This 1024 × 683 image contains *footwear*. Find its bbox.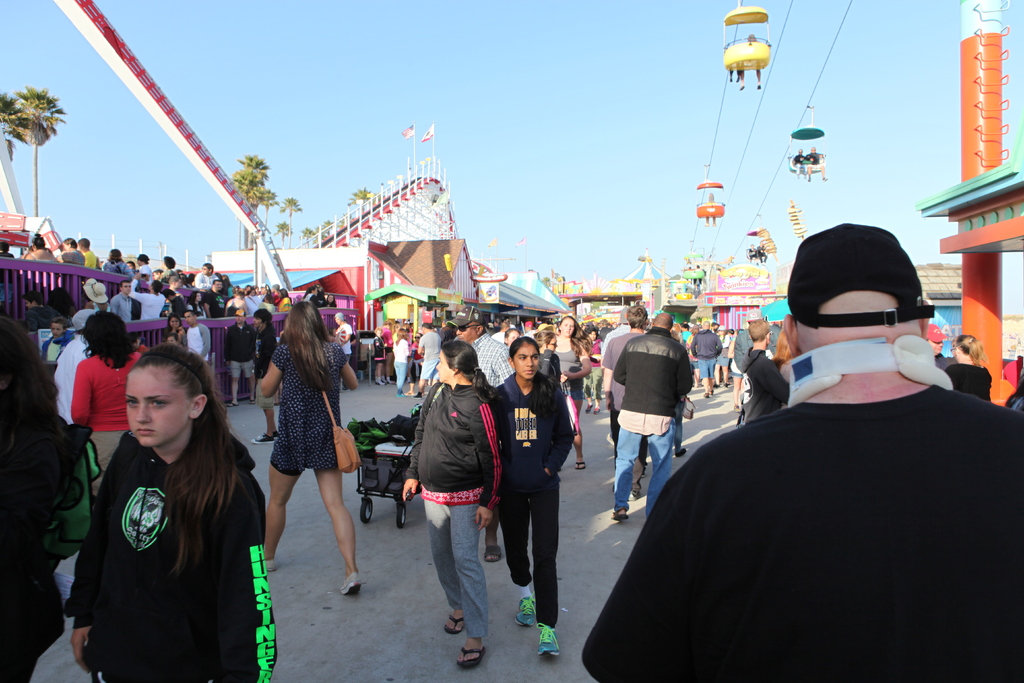
415:392:420:399.
